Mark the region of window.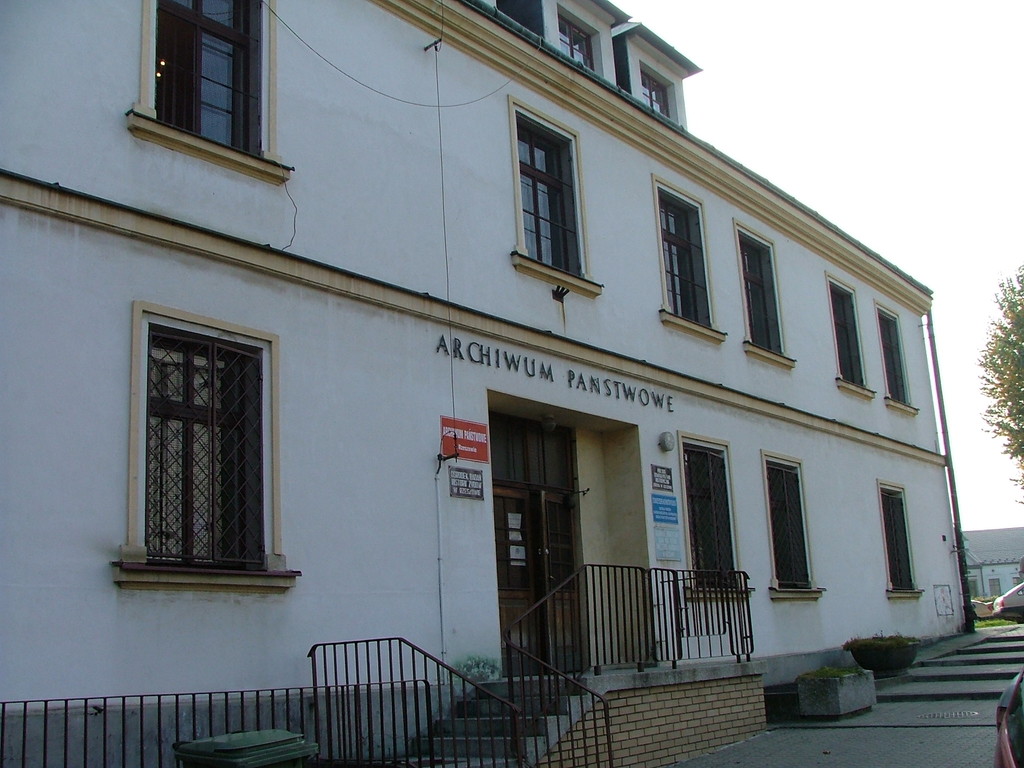
Region: <region>643, 71, 669, 115</region>.
